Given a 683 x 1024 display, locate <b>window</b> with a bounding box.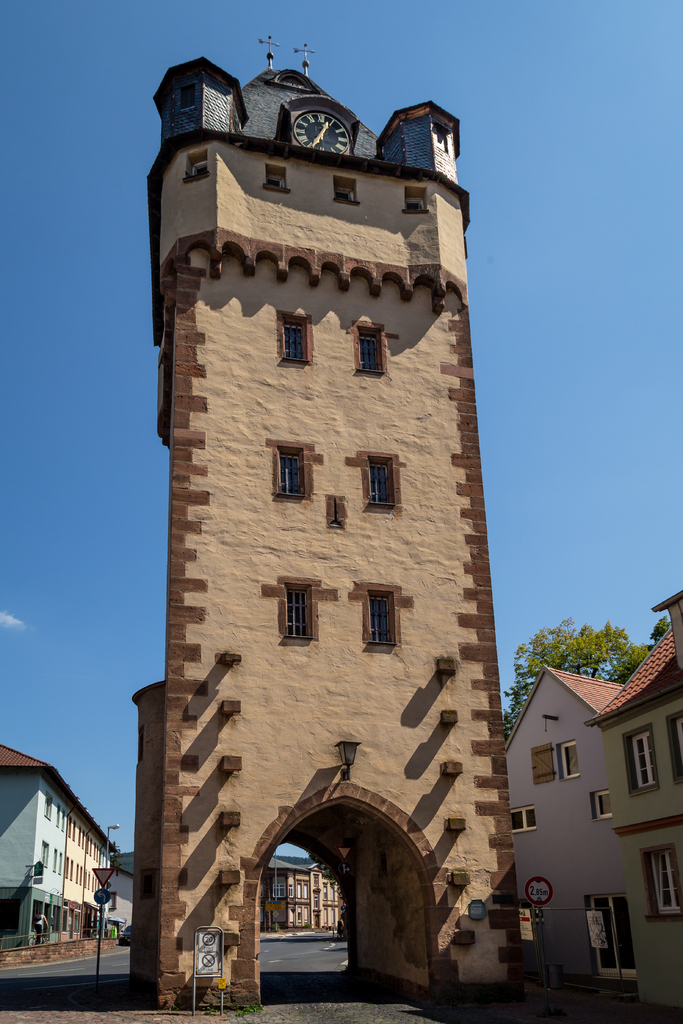
Located: left=281, top=574, right=318, bottom=639.
